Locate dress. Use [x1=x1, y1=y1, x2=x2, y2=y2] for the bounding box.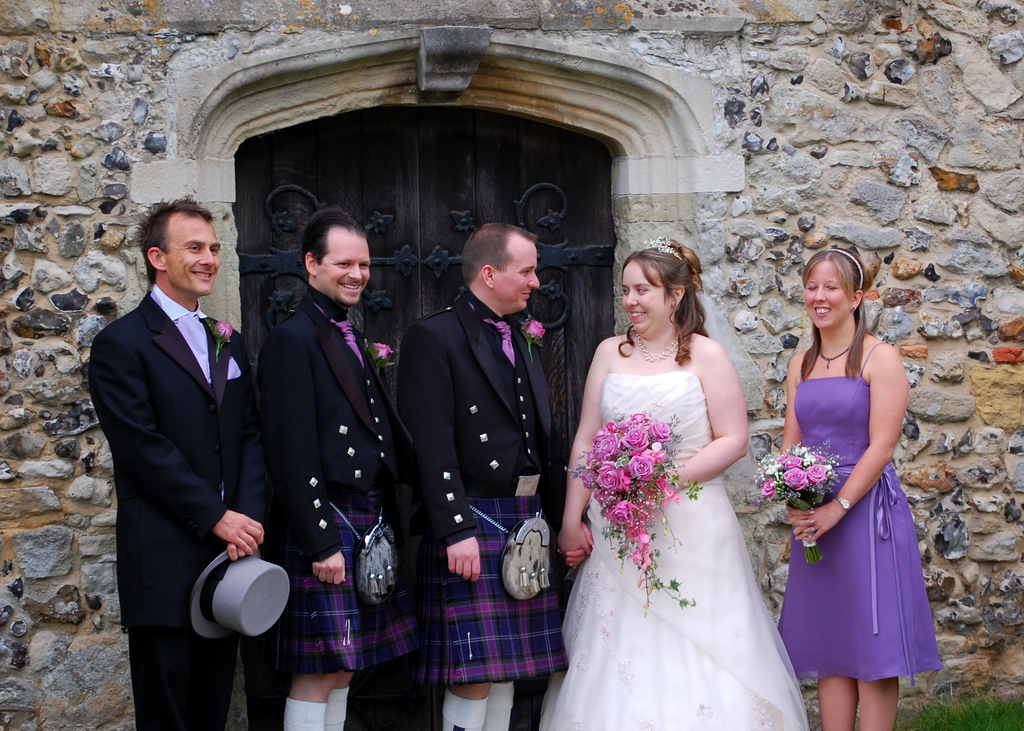
[x1=519, y1=372, x2=815, y2=730].
